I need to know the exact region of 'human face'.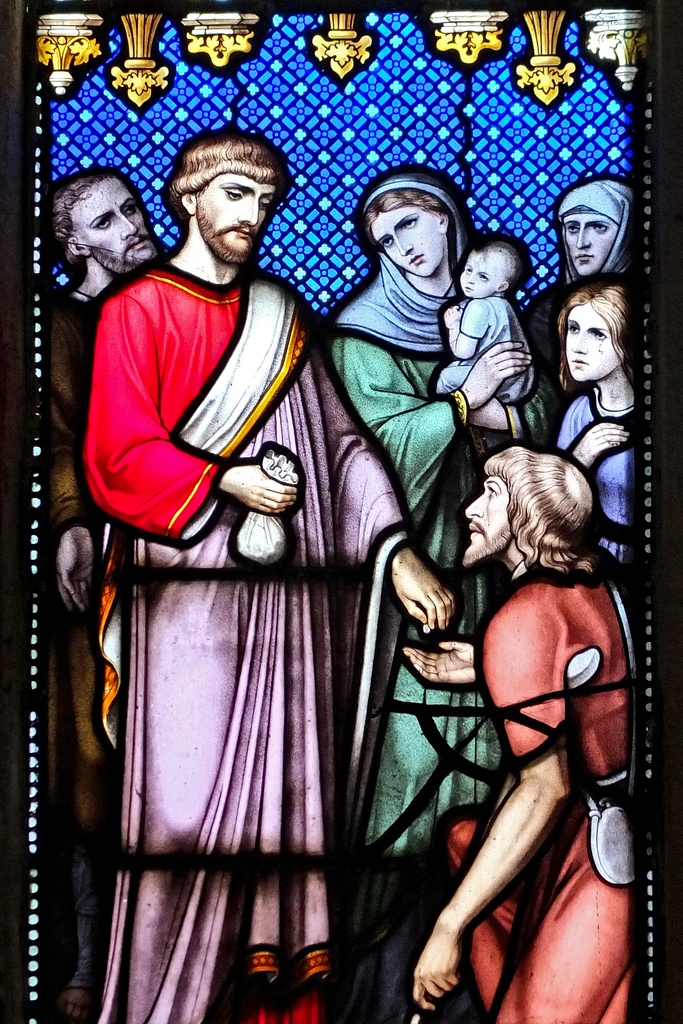
Region: 559:287:648:381.
